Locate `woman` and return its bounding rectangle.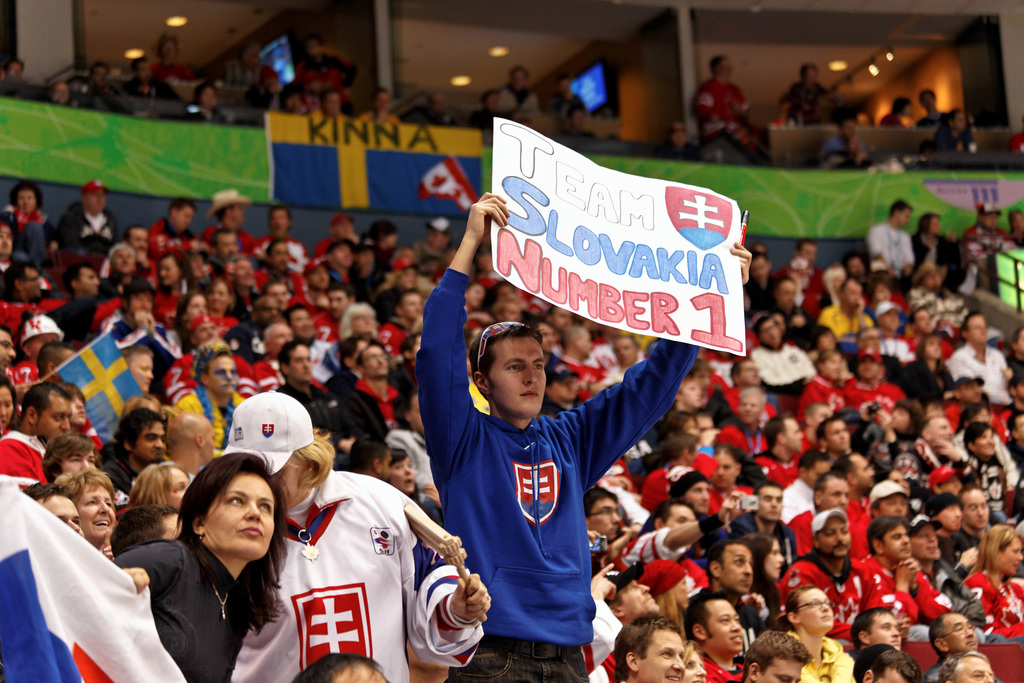
963/522/1023/646.
